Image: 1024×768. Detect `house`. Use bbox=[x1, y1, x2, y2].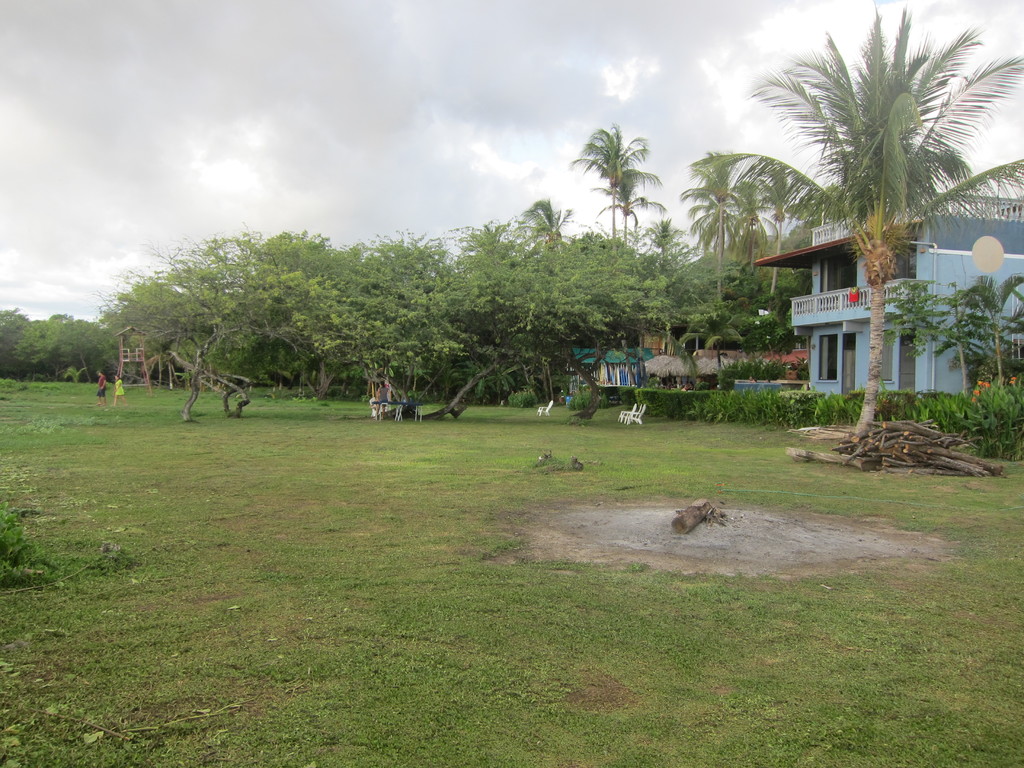
bbox=[566, 339, 650, 388].
